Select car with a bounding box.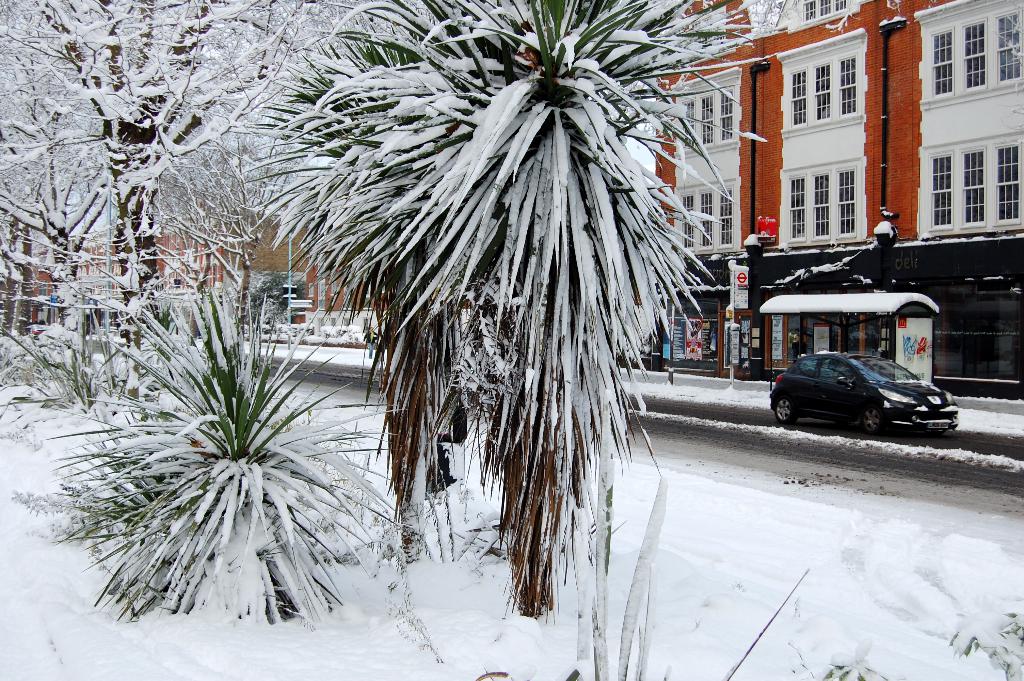
region(771, 352, 960, 436).
